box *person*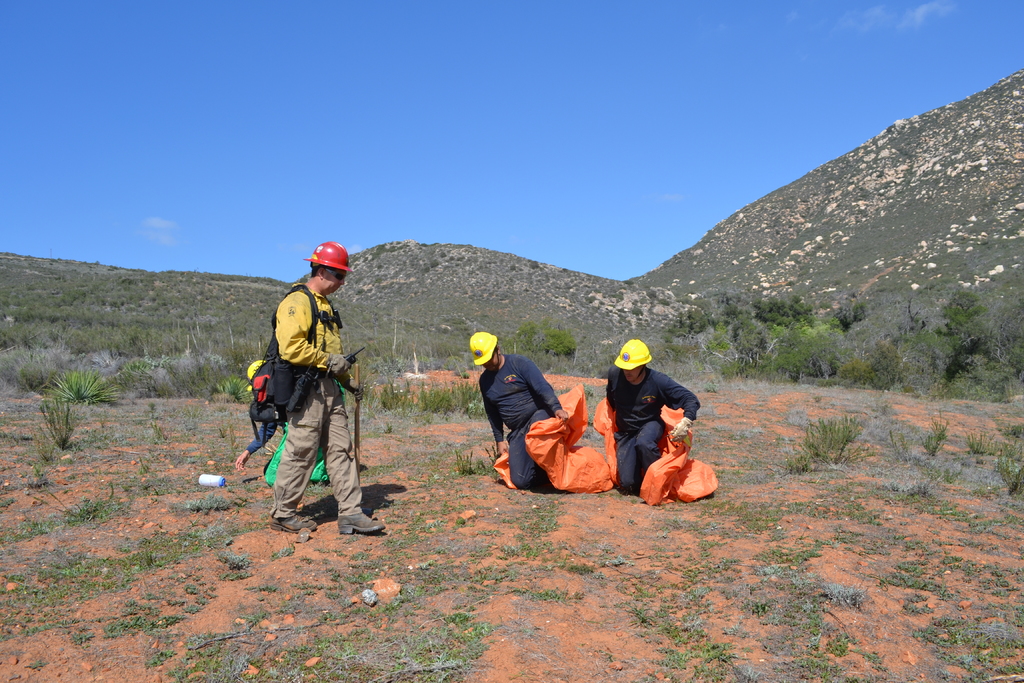
[left=468, top=333, right=575, bottom=488]
